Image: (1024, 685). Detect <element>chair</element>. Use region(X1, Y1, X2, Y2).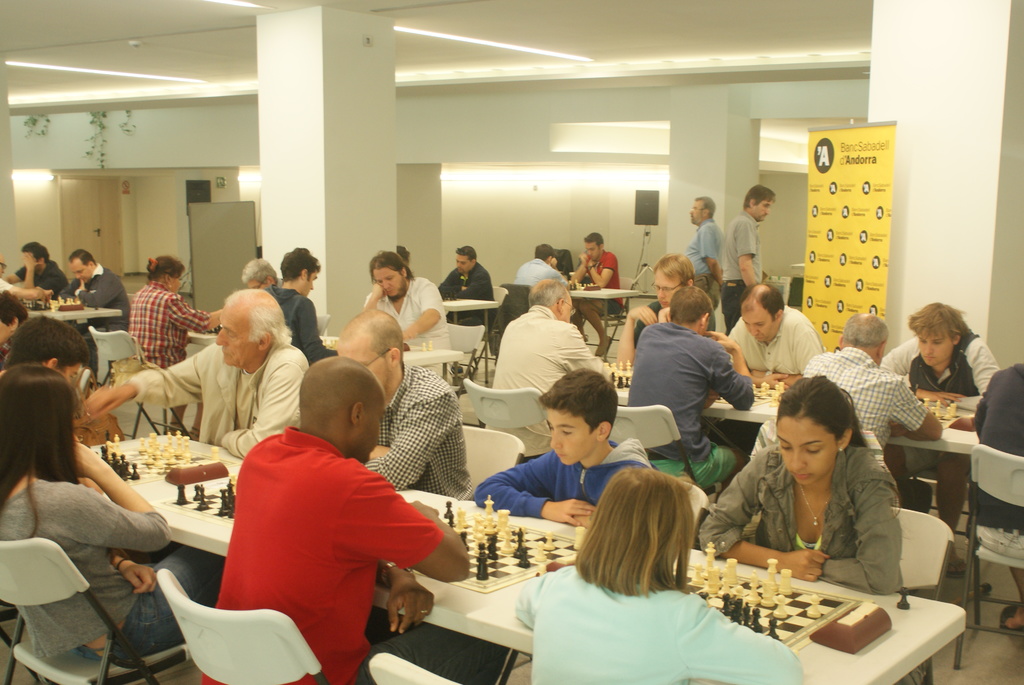
region(444, 319, 486, 395).
